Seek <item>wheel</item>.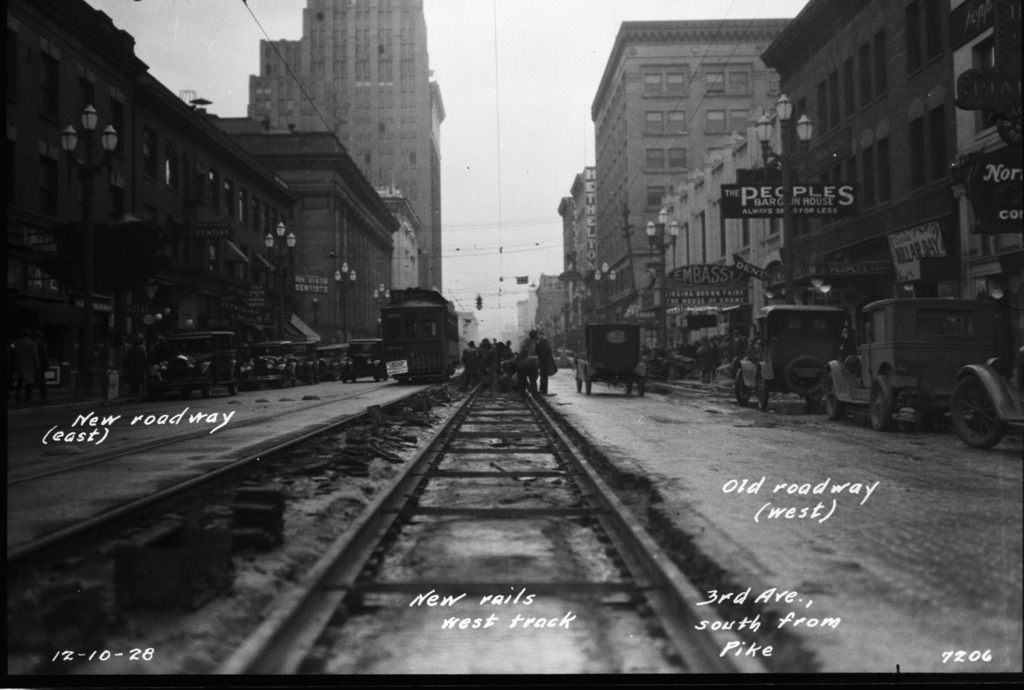
825, 380, 847, 420.
